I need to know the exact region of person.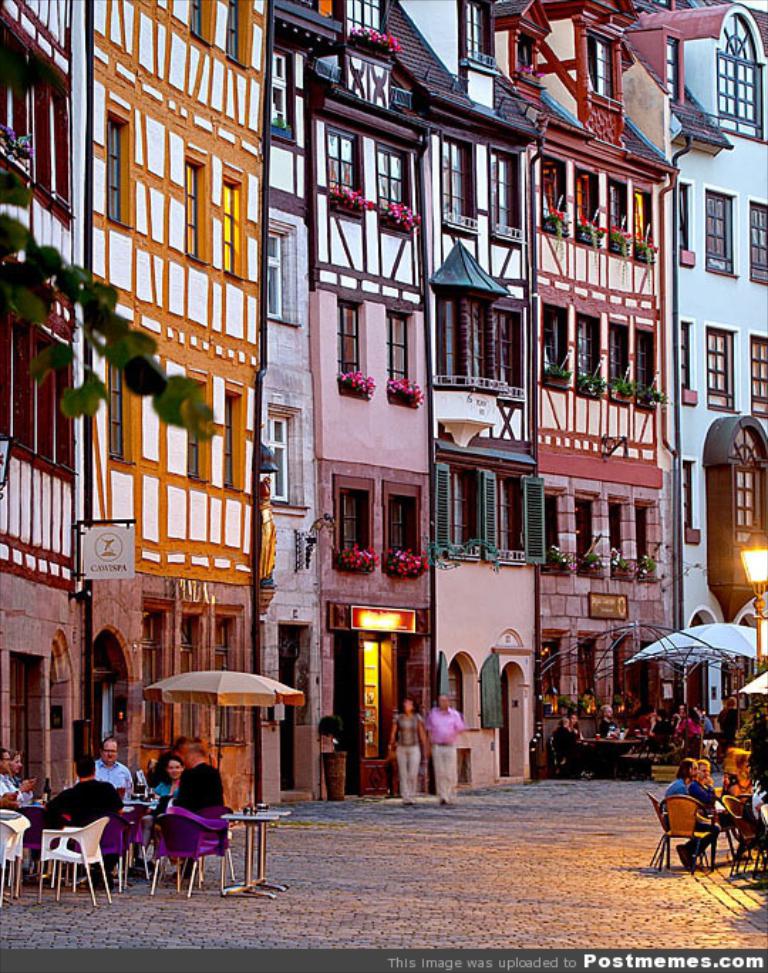
Region: 694, 758, 731, 834.
